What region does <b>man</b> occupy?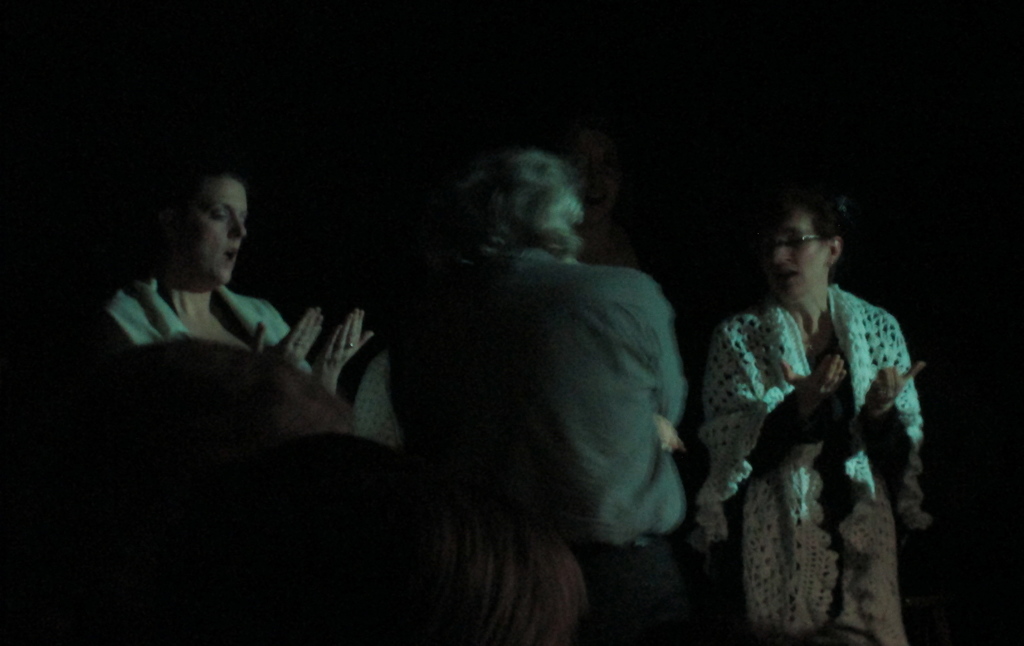
373, 145, 721, 645.
